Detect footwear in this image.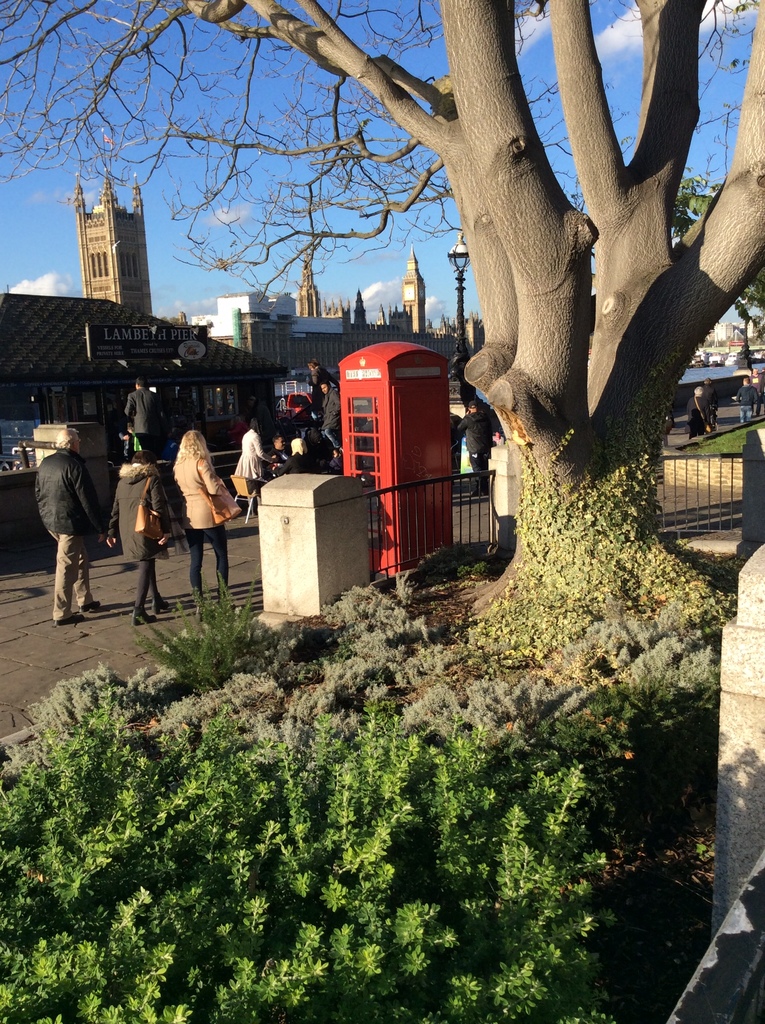
Detection: [x1=130, y1=612, x2=158, y2=625].
